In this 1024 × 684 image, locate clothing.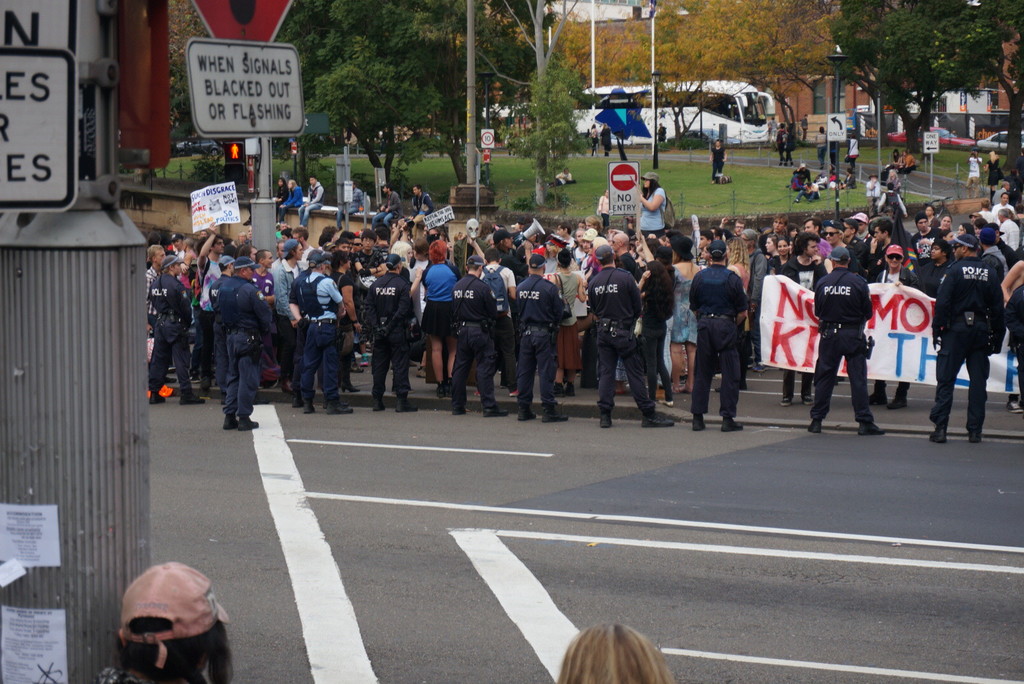
Bounding box: {"left": 814, "top": 269, "right": 876, "bottom": 324}.
